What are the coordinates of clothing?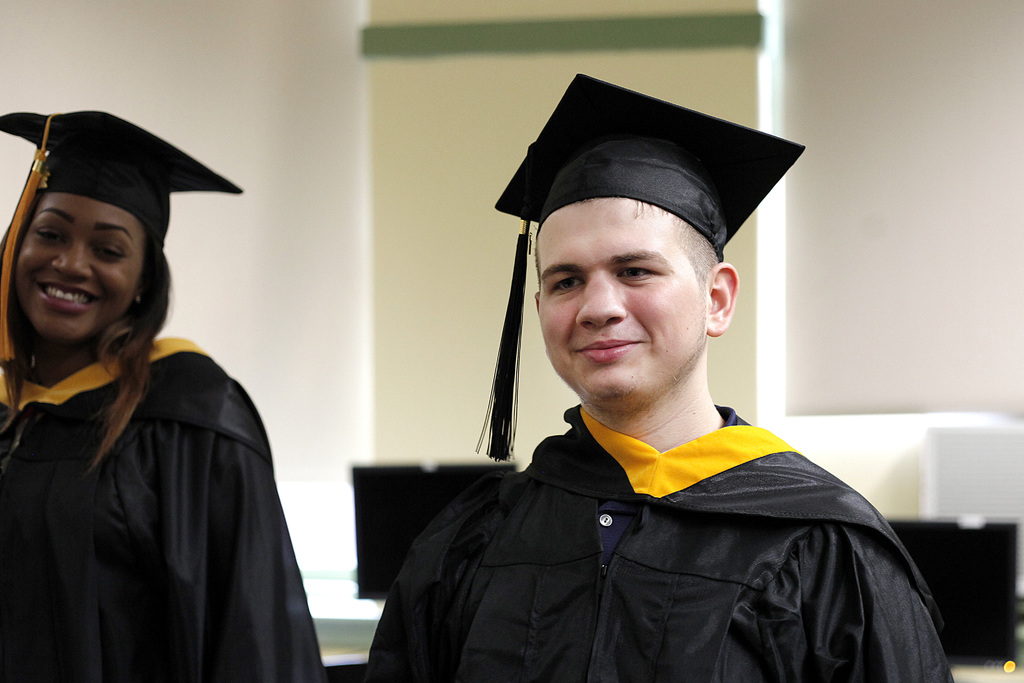
l=6, t=230, r=309, b=682.
